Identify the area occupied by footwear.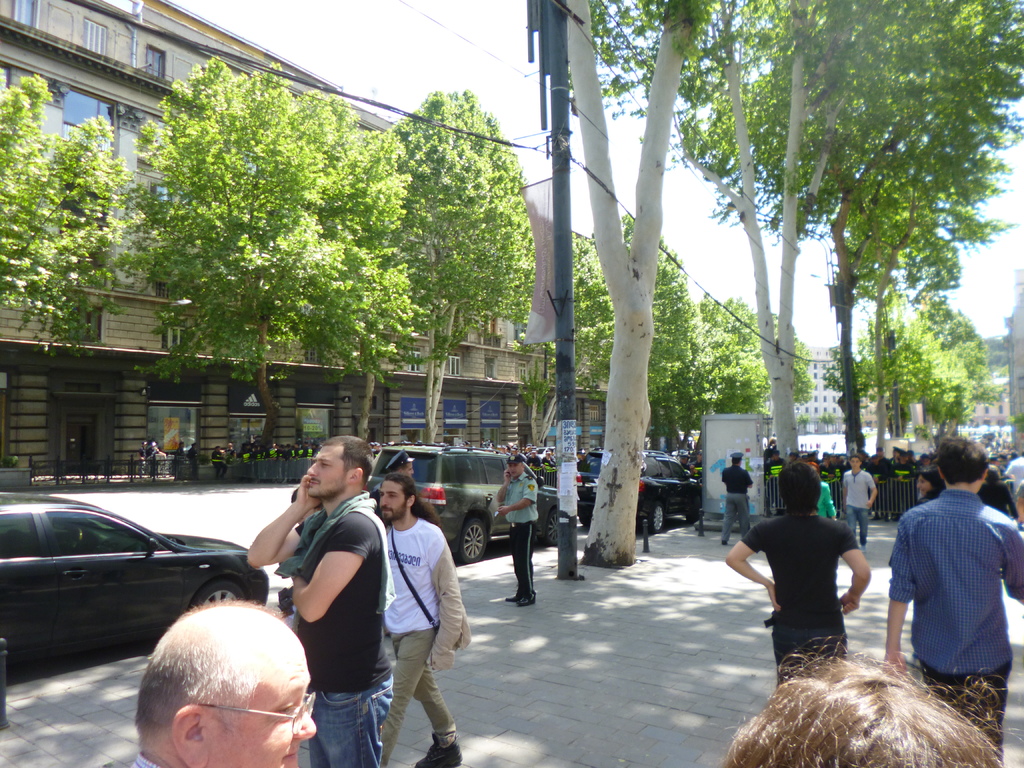
Area: [416,739,461,765].
